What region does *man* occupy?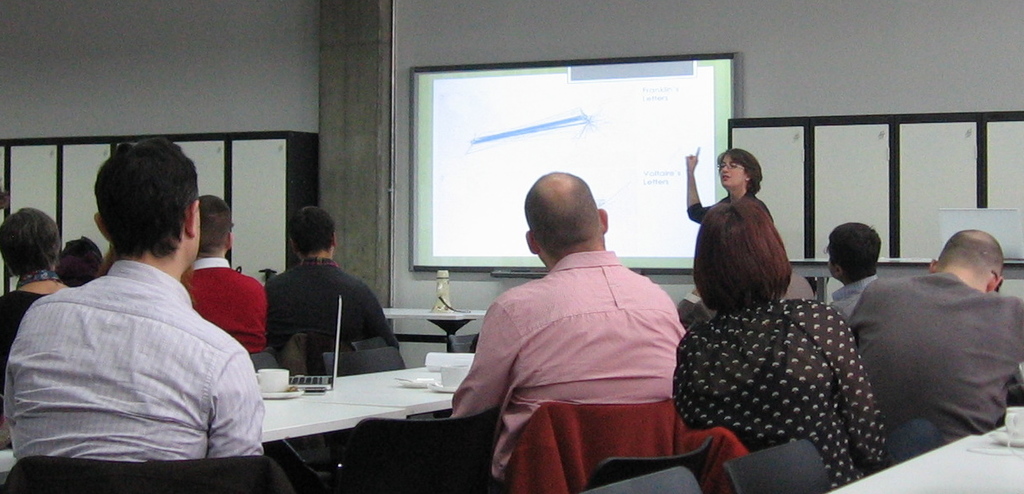
bbox(826, 222, 885, 325).
